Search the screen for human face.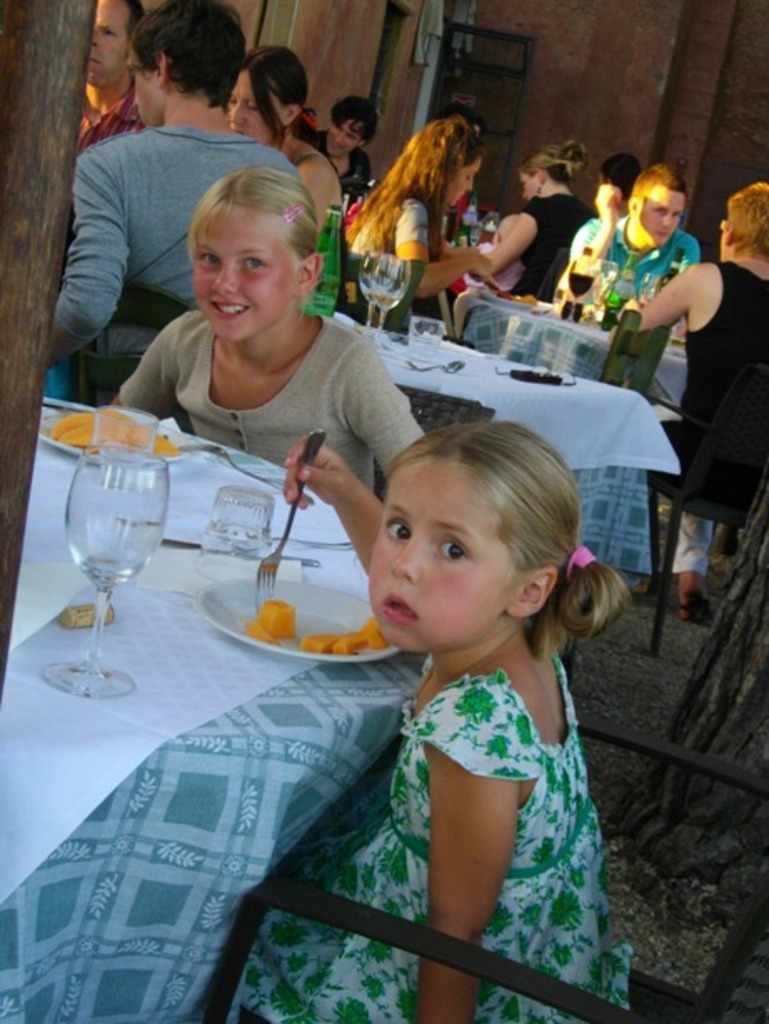
Found at box(519, 172, 537, 197).
